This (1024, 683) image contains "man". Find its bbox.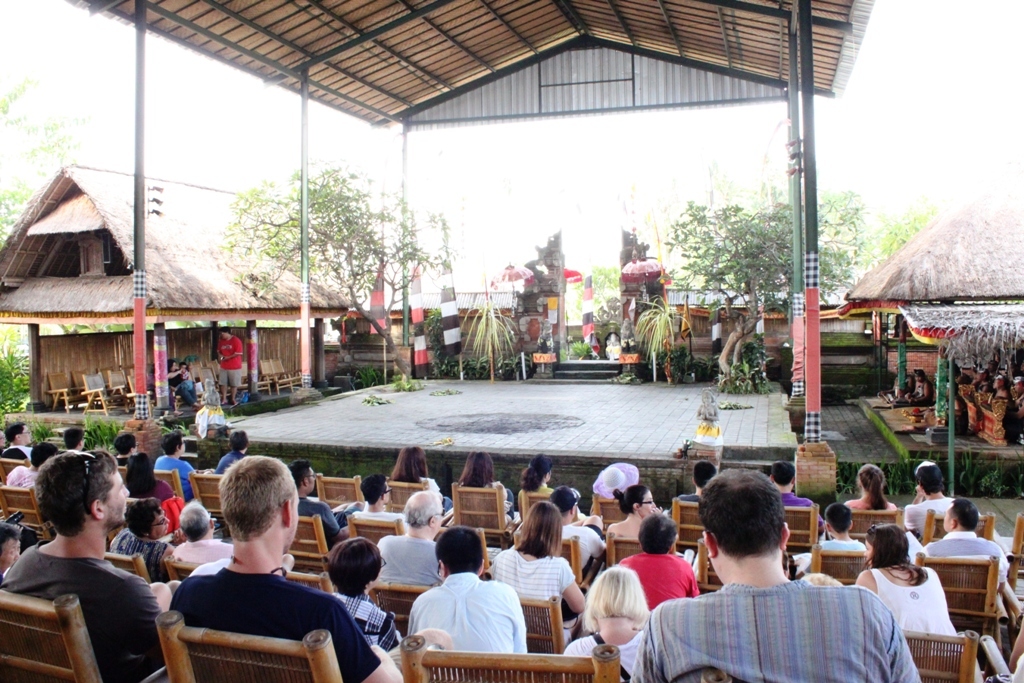
<box>135,480,354,673</box>.
